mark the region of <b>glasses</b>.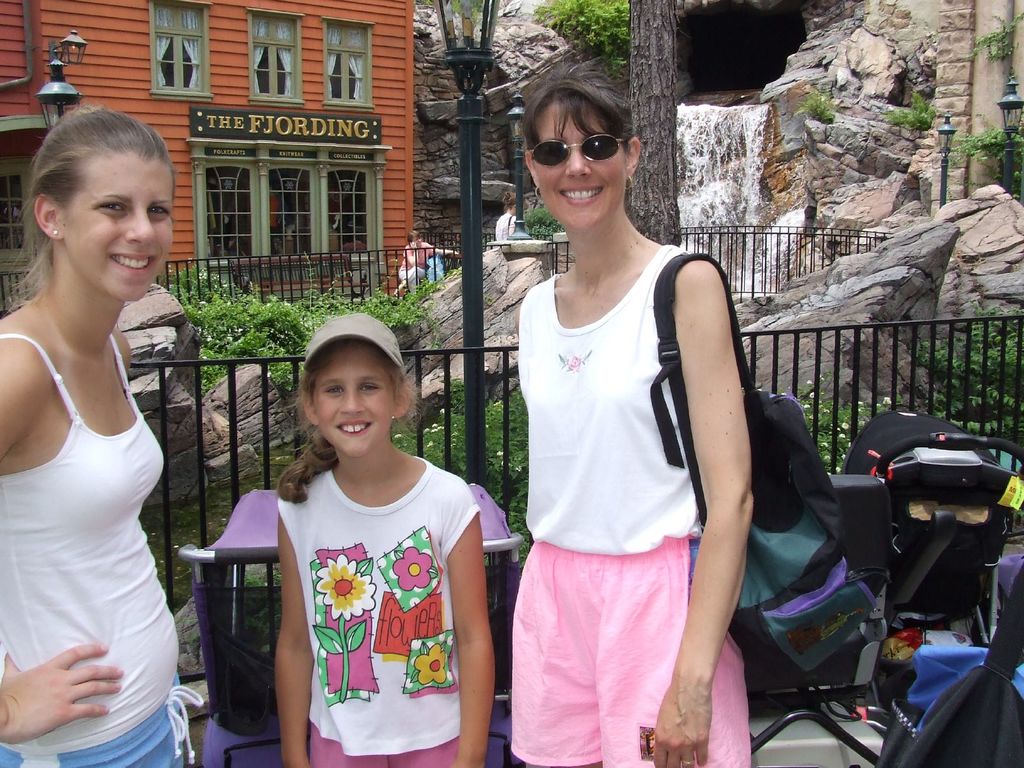
Region: x1=531 y1=134 x2=622 y2=166.
